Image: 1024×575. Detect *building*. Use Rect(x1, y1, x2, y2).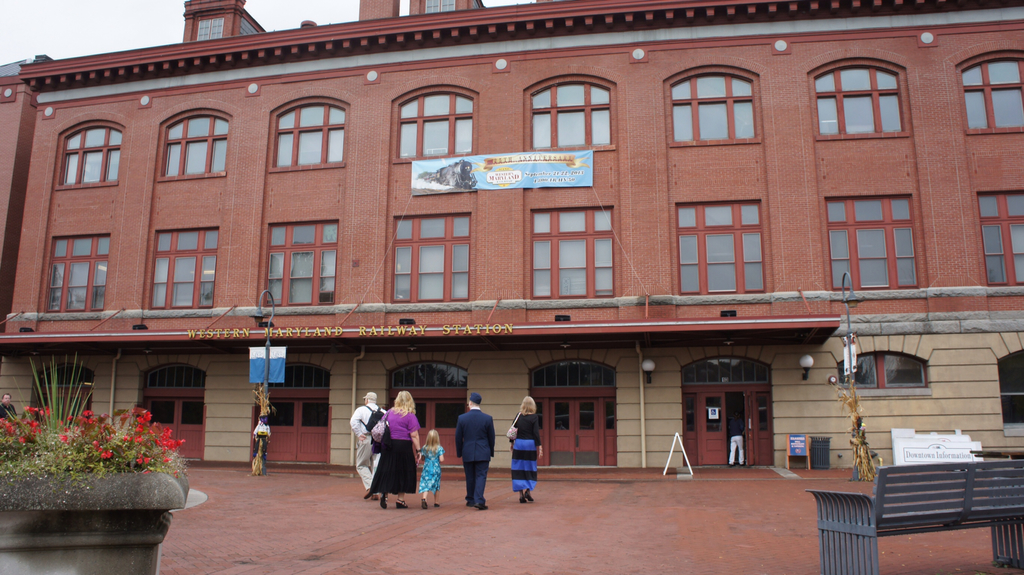
Rect(0, 0, 1023, 467).
